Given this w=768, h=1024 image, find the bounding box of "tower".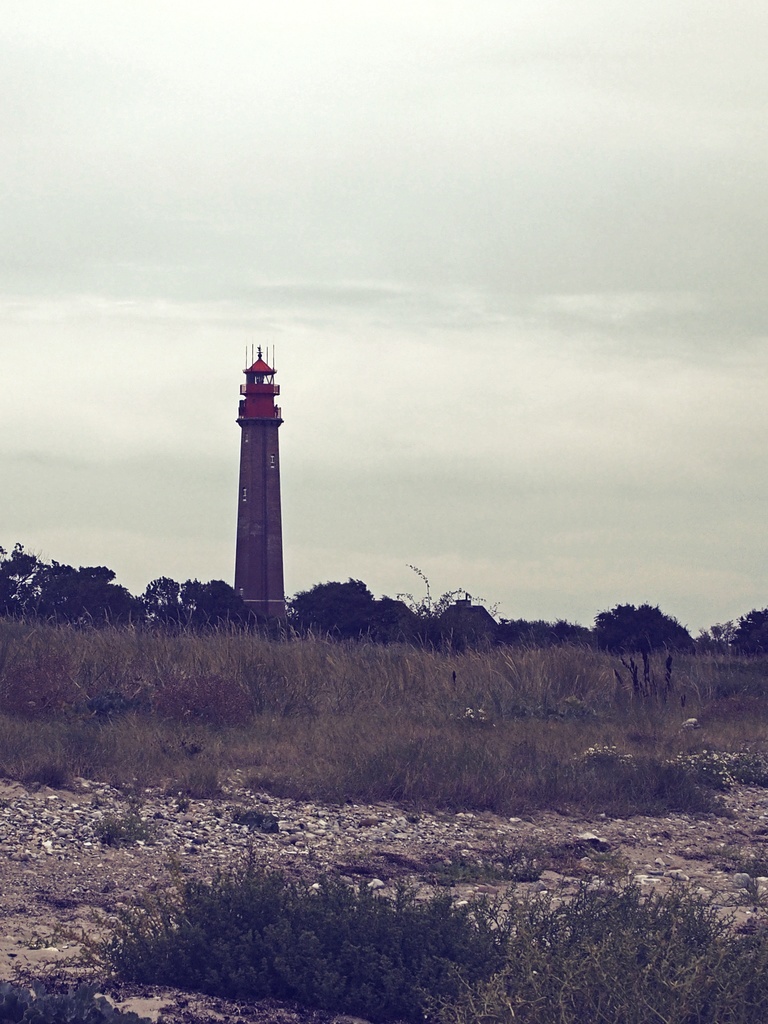
[x1=232, y1=350, x2=284, y2=622].
